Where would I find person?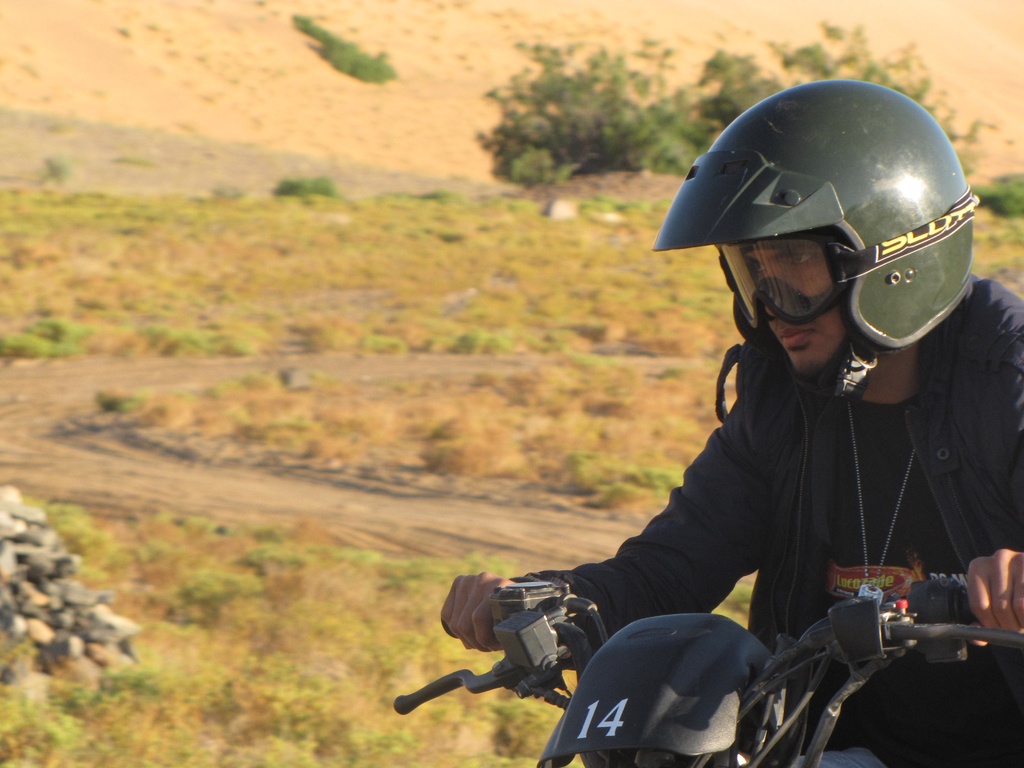
At 499/90/993/755.
